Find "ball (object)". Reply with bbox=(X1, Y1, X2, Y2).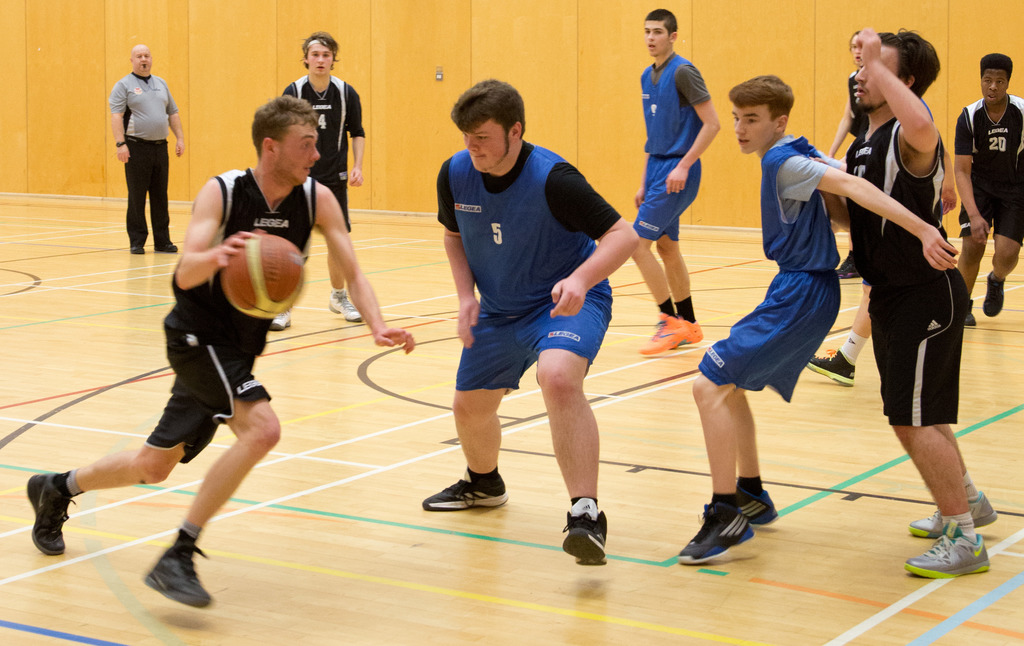
bbox=(222, 234, 303, 317).
